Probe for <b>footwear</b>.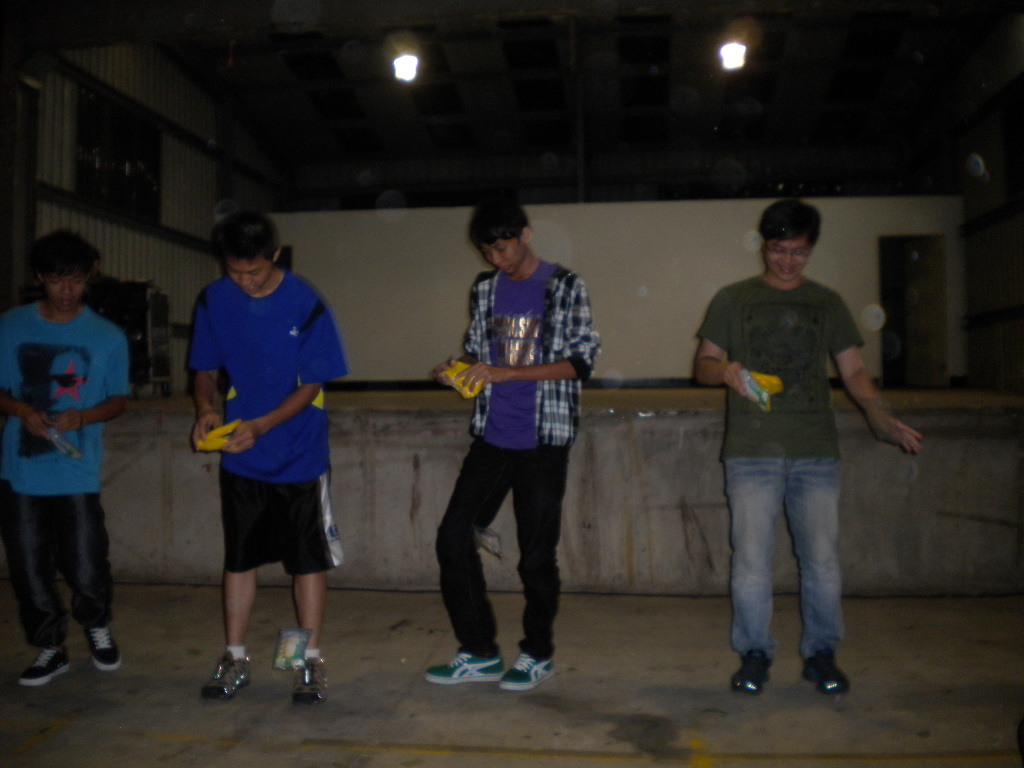
Probe result: l=729, t=648, r=776, b=696.
